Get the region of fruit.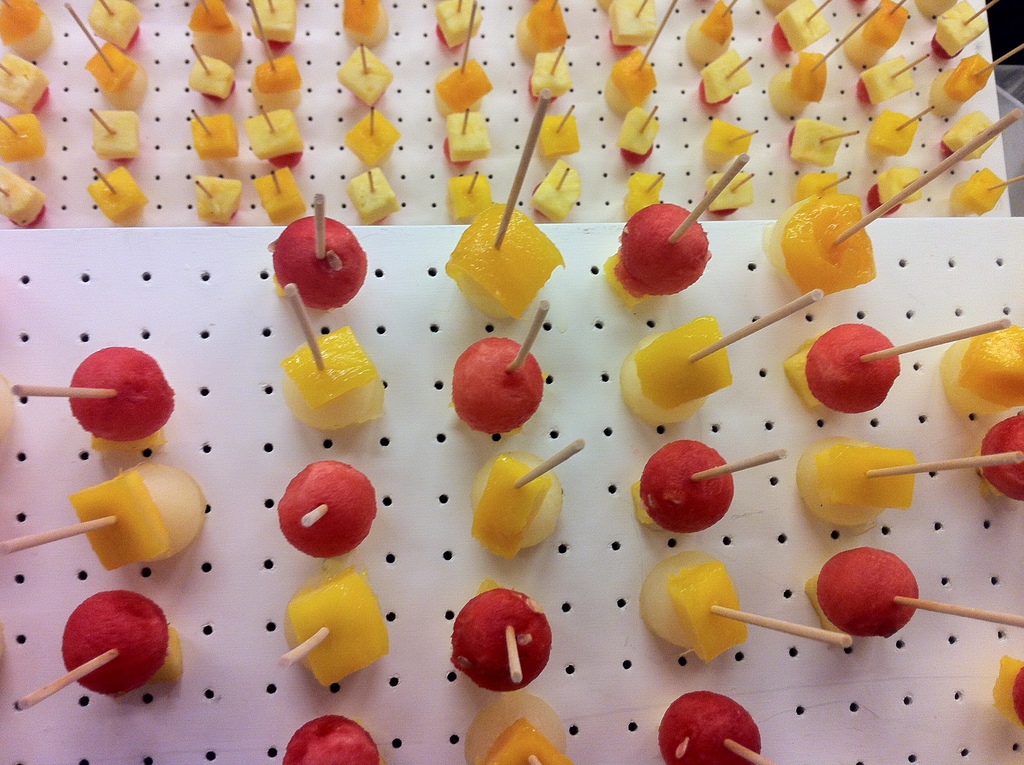
select_region(812, 549, 921, 639).
